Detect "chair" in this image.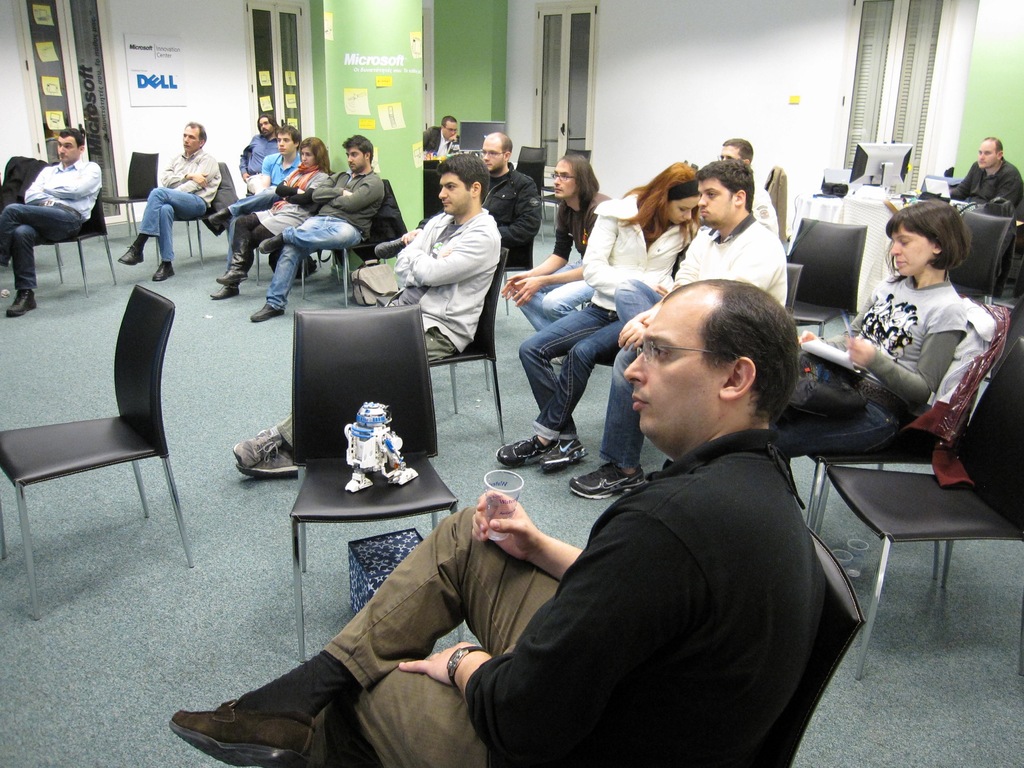
Detection: l=814, t=335, r=1023, b=681.
